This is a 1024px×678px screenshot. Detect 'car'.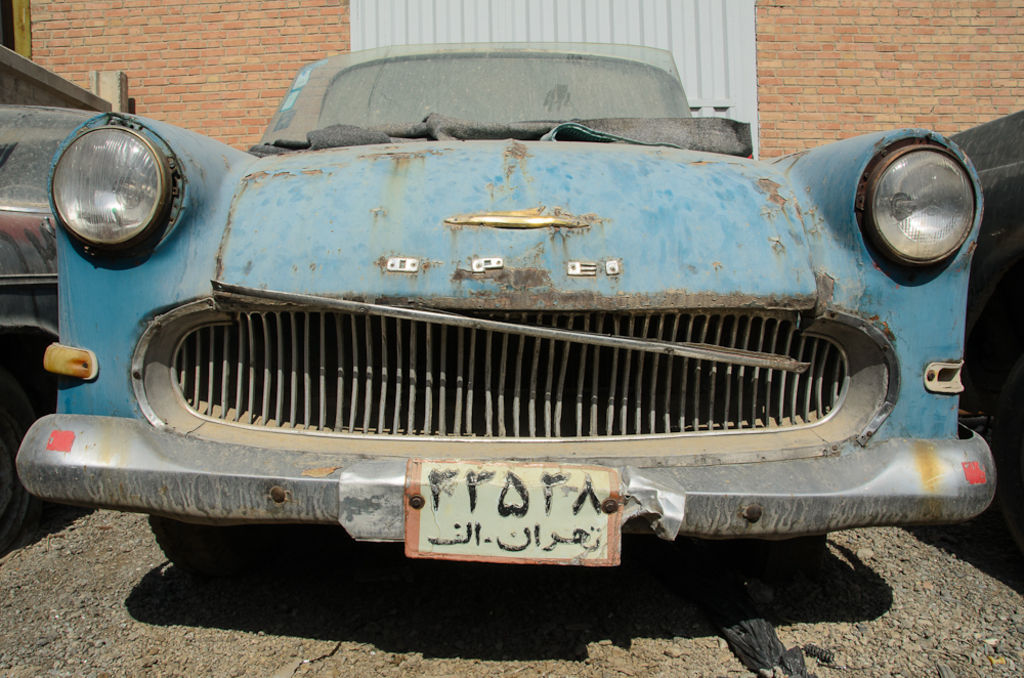
bbox=(940, 104, 1023, 534).
